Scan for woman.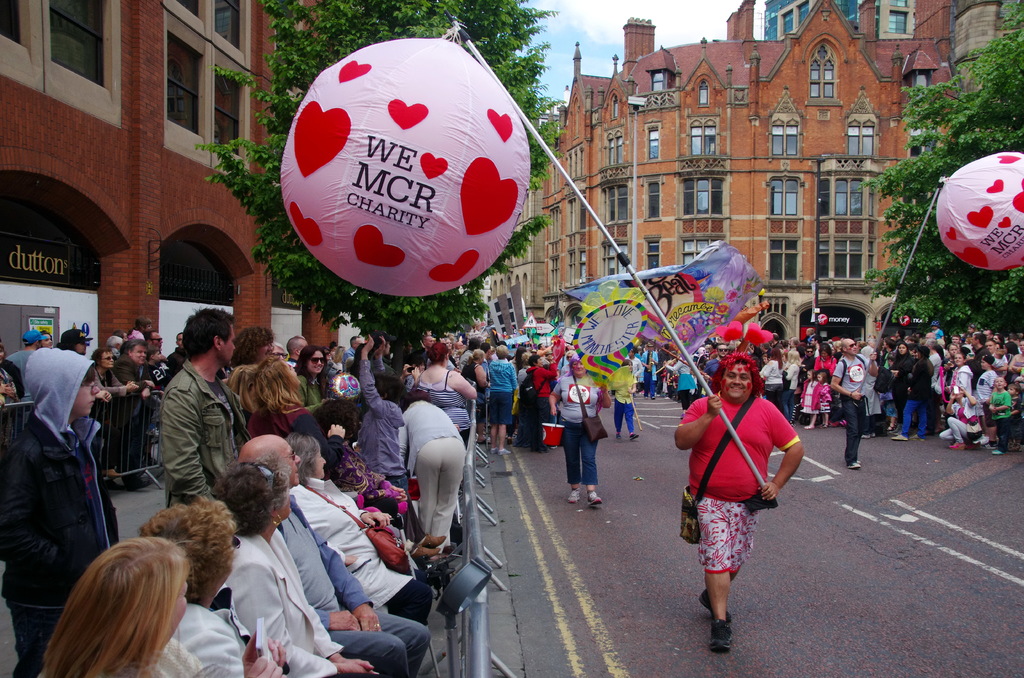
Scan result: 289, 346, 335, 408.
